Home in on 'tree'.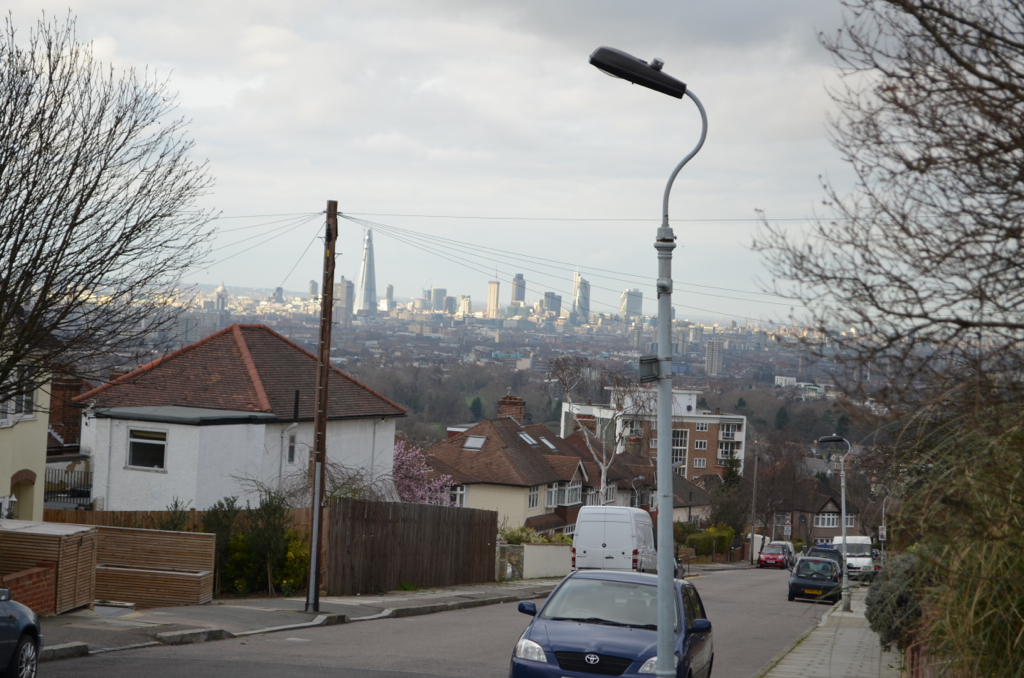
Homed in at select_region(16, 29, 218, 443).
